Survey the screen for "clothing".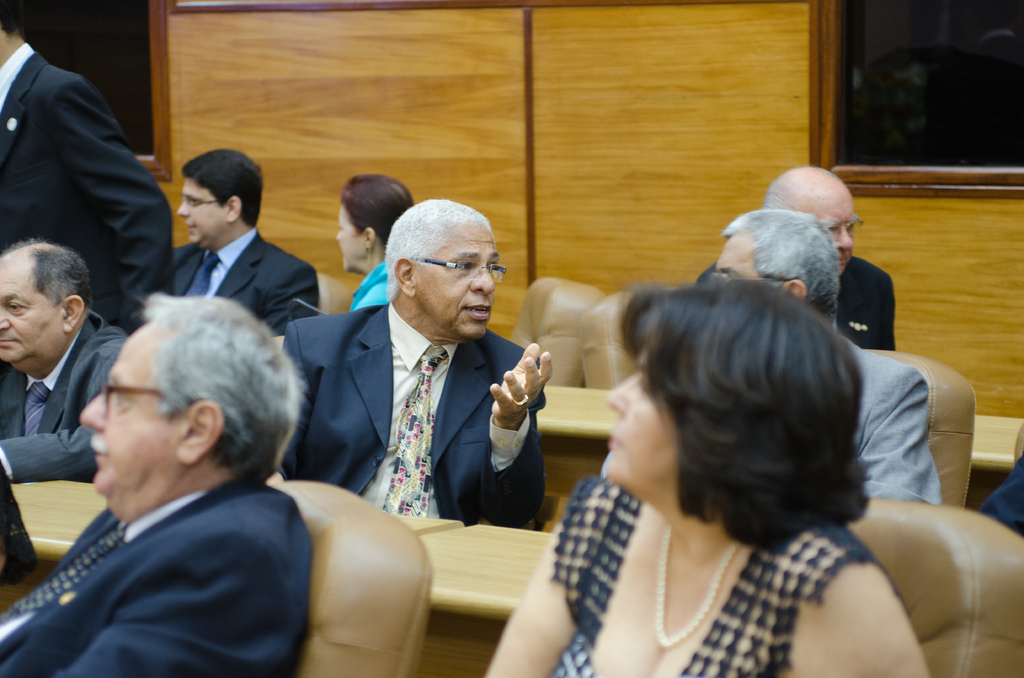
Survey found: {"left": 8, "top": 25, "right": 167, "bottom": 329}.
